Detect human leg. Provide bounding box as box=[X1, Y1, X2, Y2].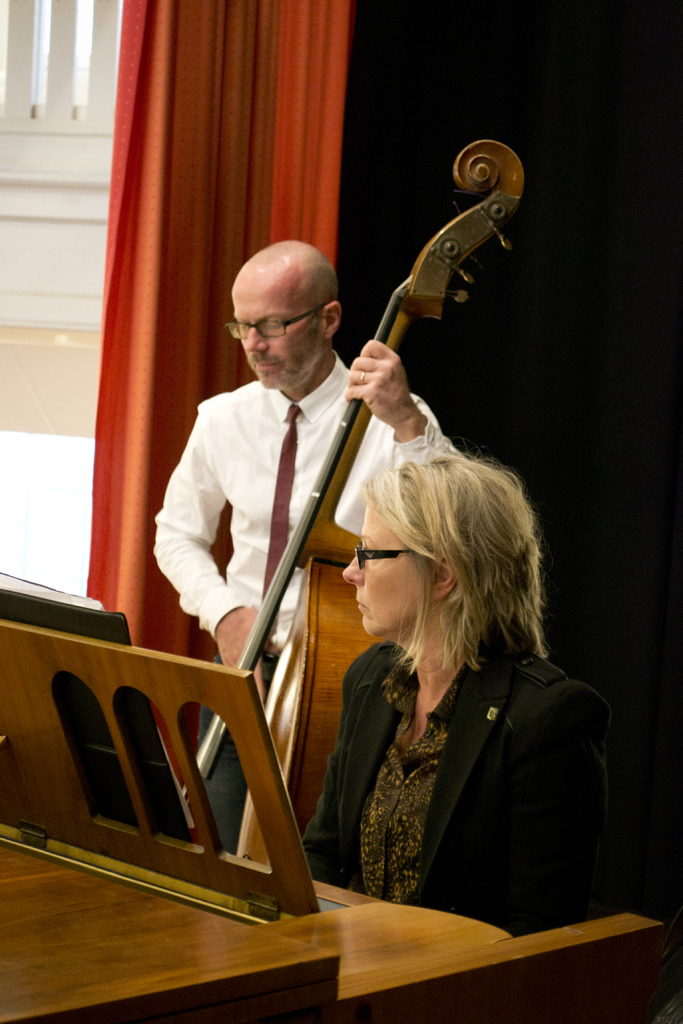
box=[203, 652, 282, 850].
